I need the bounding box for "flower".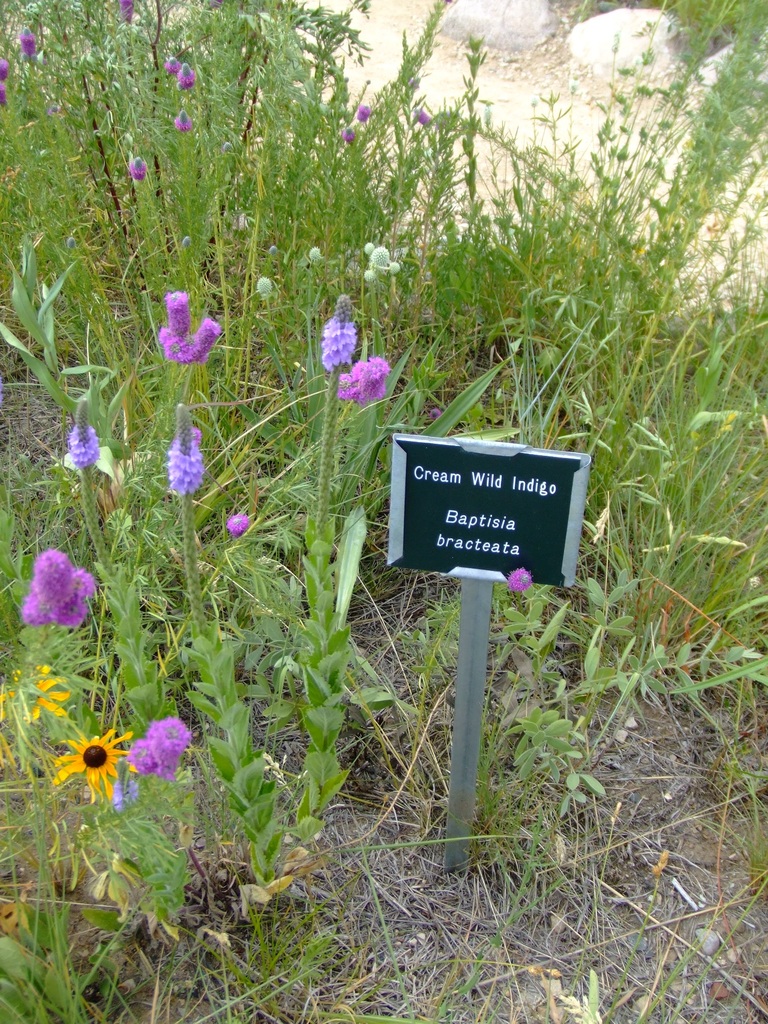
Here it is: (x1=0, y1=83, x2=8, y2=104).
